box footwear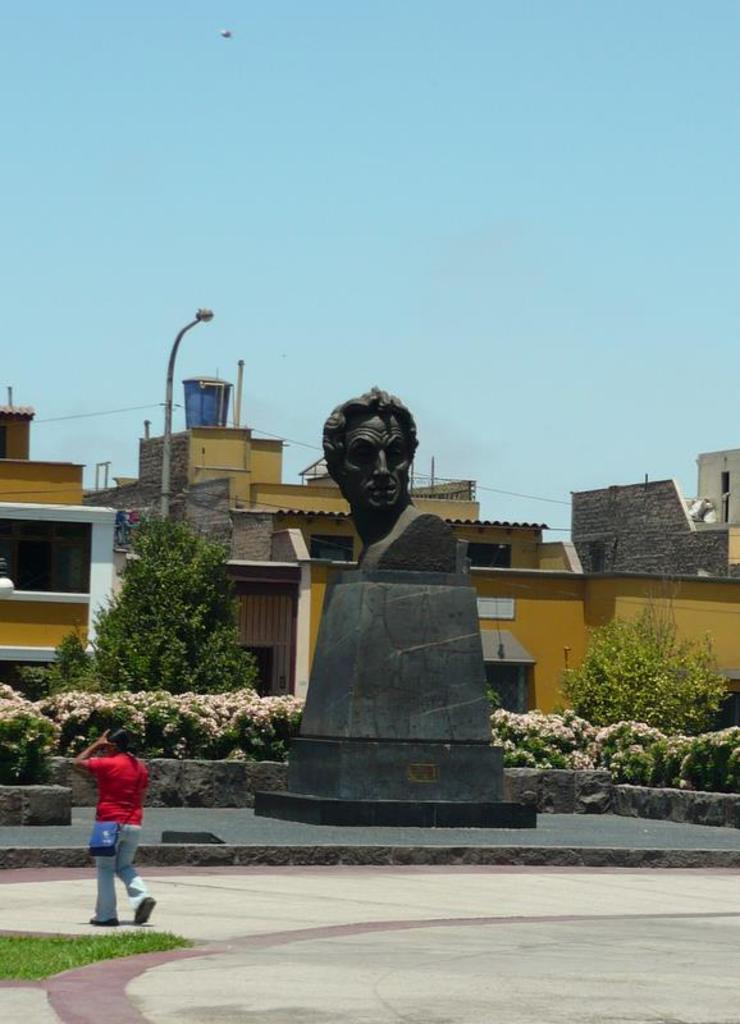
BBox(88, 916, 122, 925)
